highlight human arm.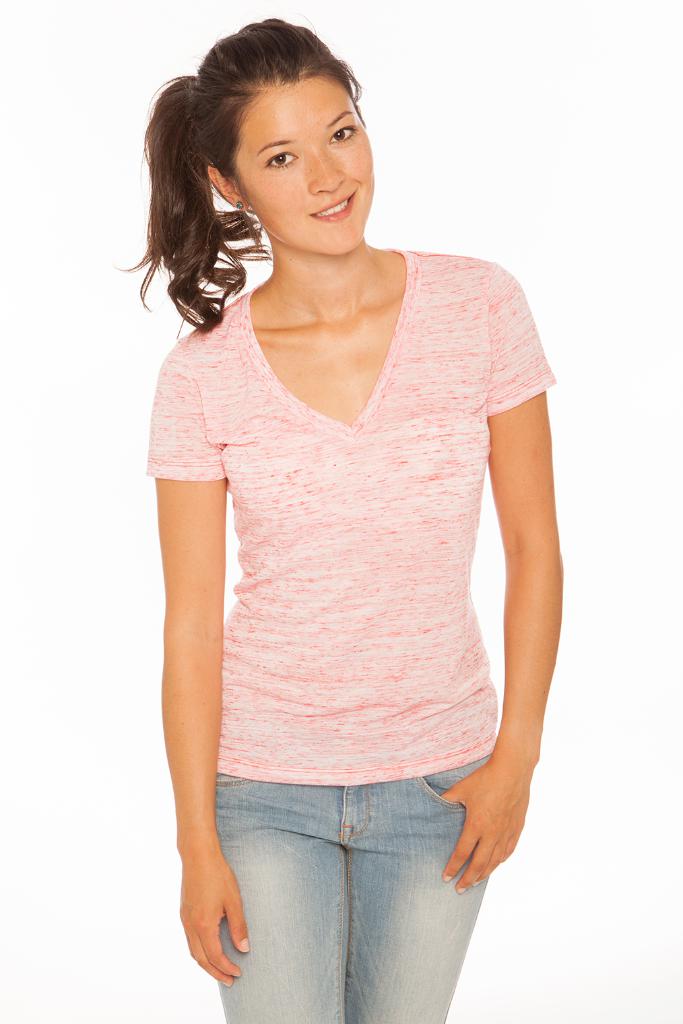
Highlighted region: box=[148, 330, 249, 986].
